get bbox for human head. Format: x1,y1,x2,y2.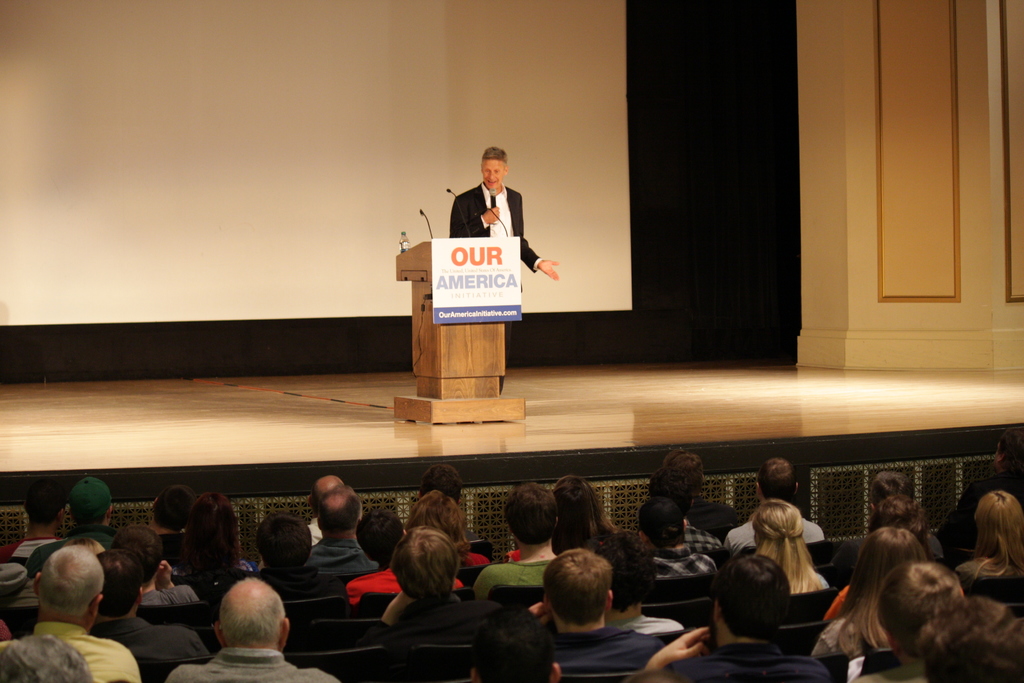
257,511,315,574.
